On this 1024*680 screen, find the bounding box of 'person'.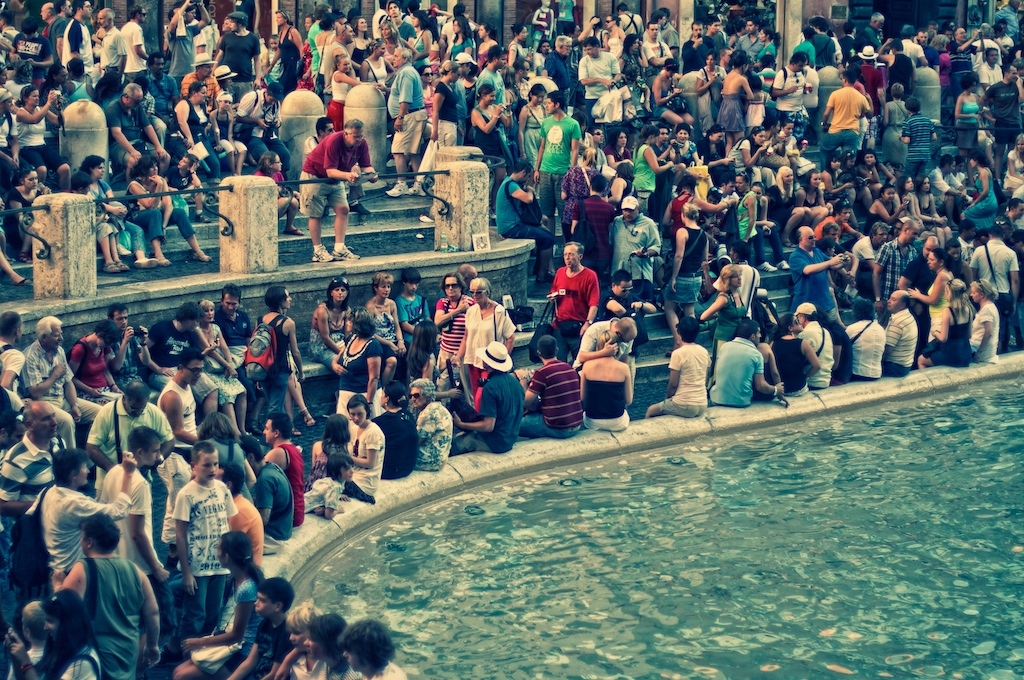
Bounding box: x1=861, y1=178, x2=895, y2=226.
